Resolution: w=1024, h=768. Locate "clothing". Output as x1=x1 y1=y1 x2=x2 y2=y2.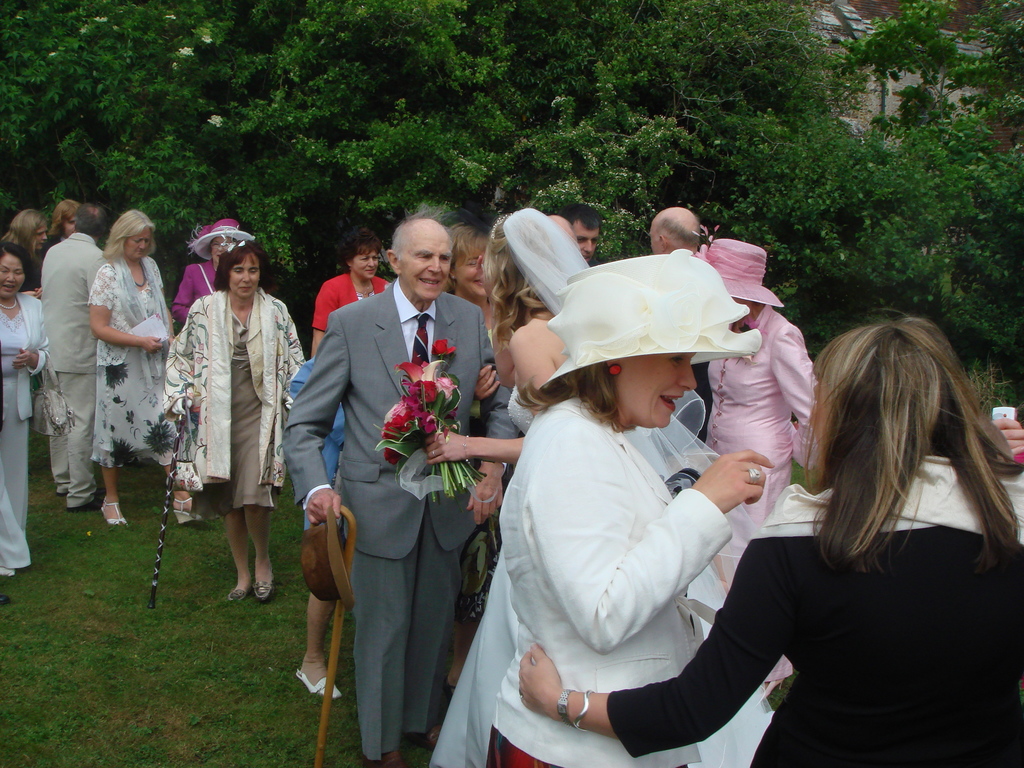
x1=303 y1=271 x2=390 y2=330.
